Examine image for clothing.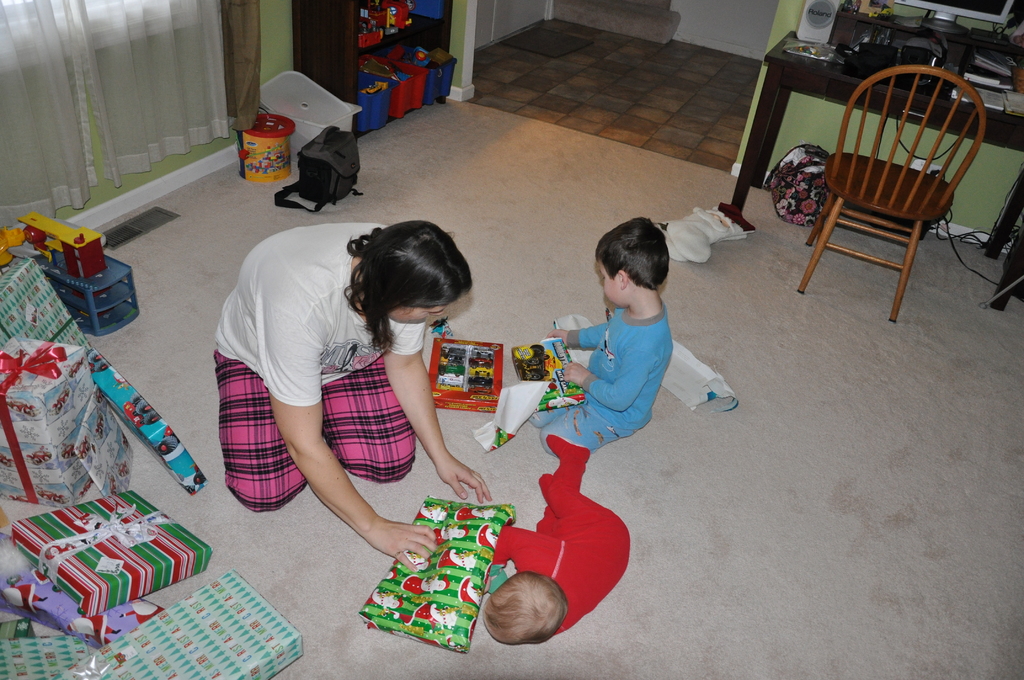
Examination result: detection(206, 220, 432, 510).
